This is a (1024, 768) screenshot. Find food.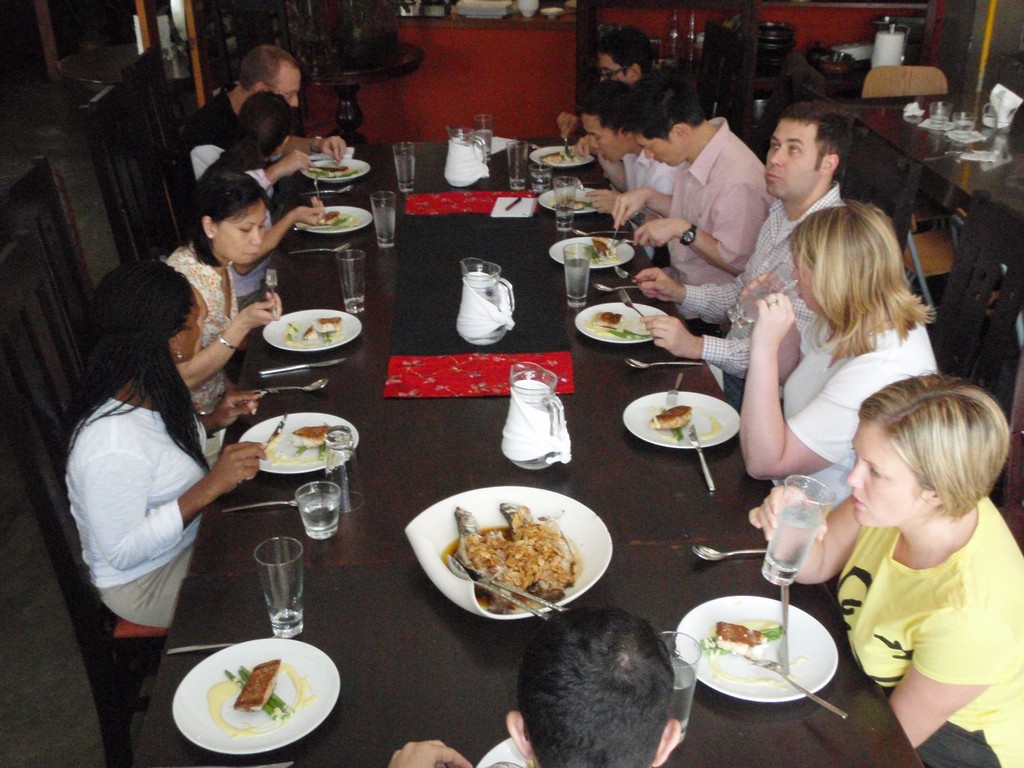
Bounding box: <region>589, 235, 619, 261</region>.
